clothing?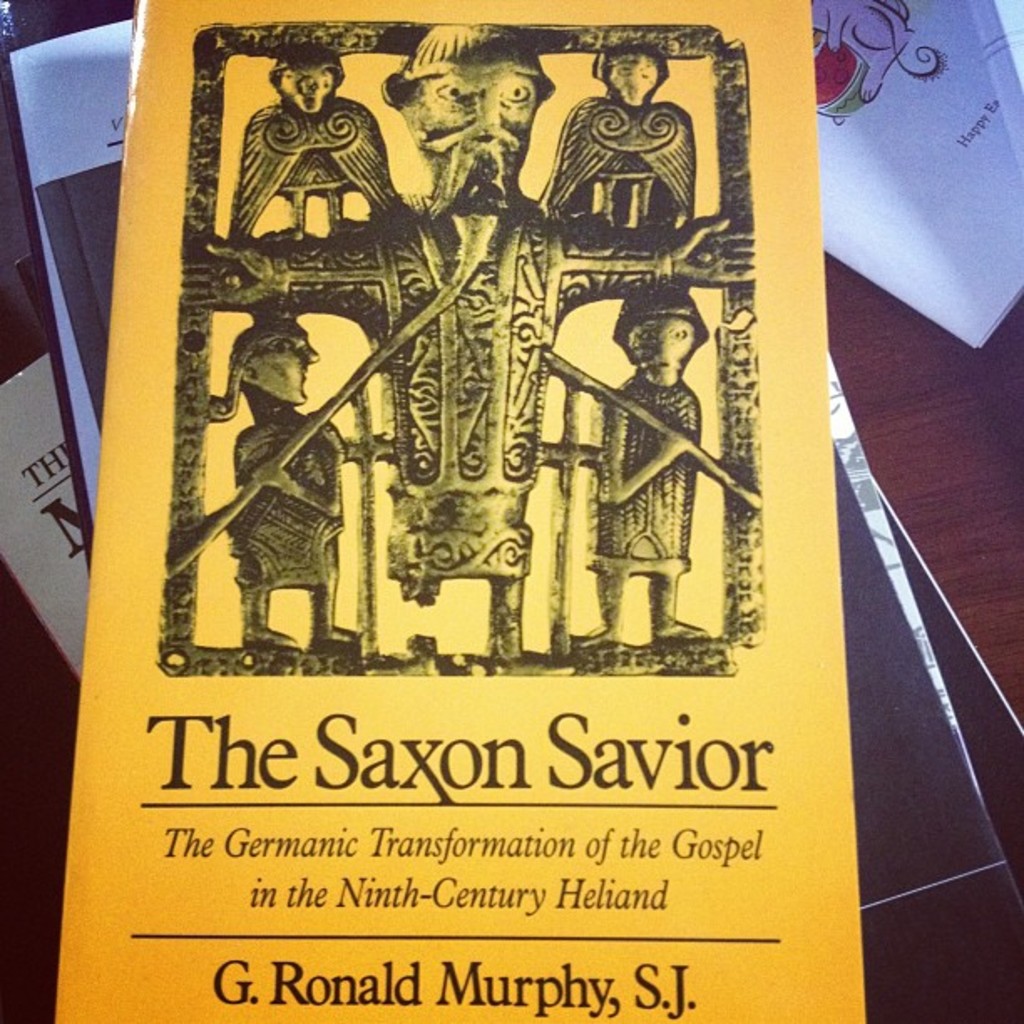
detection(231, 407, 351, 581)
